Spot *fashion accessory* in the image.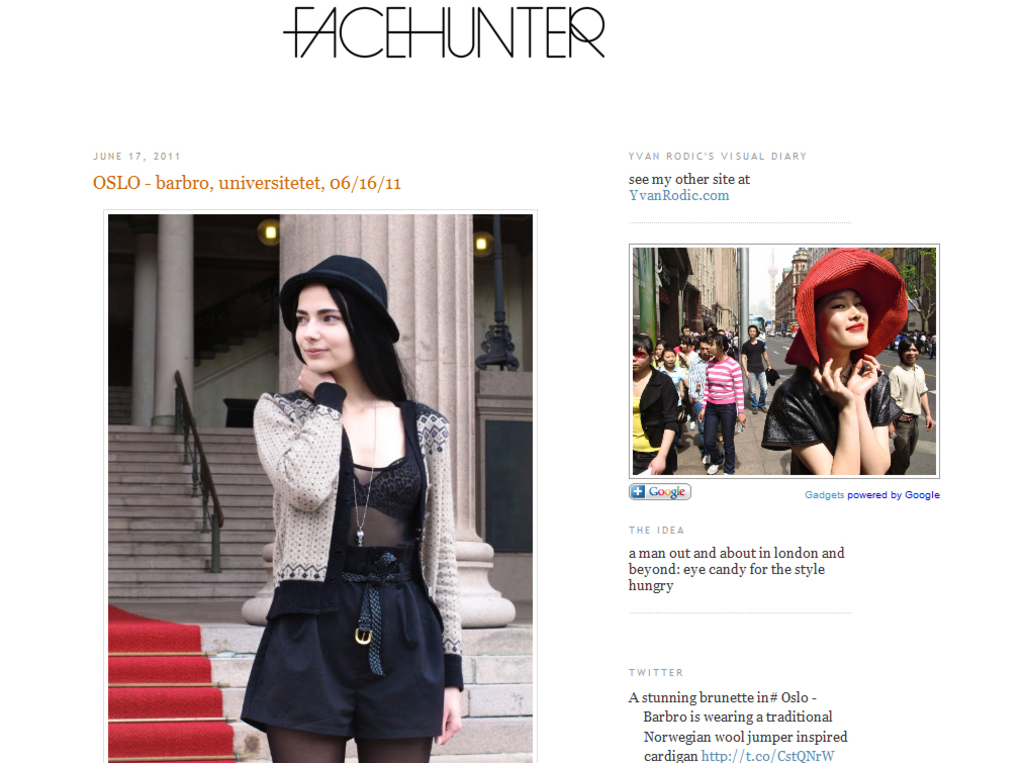
*fashion accessory* found at box(630, 350, 646, 360).
